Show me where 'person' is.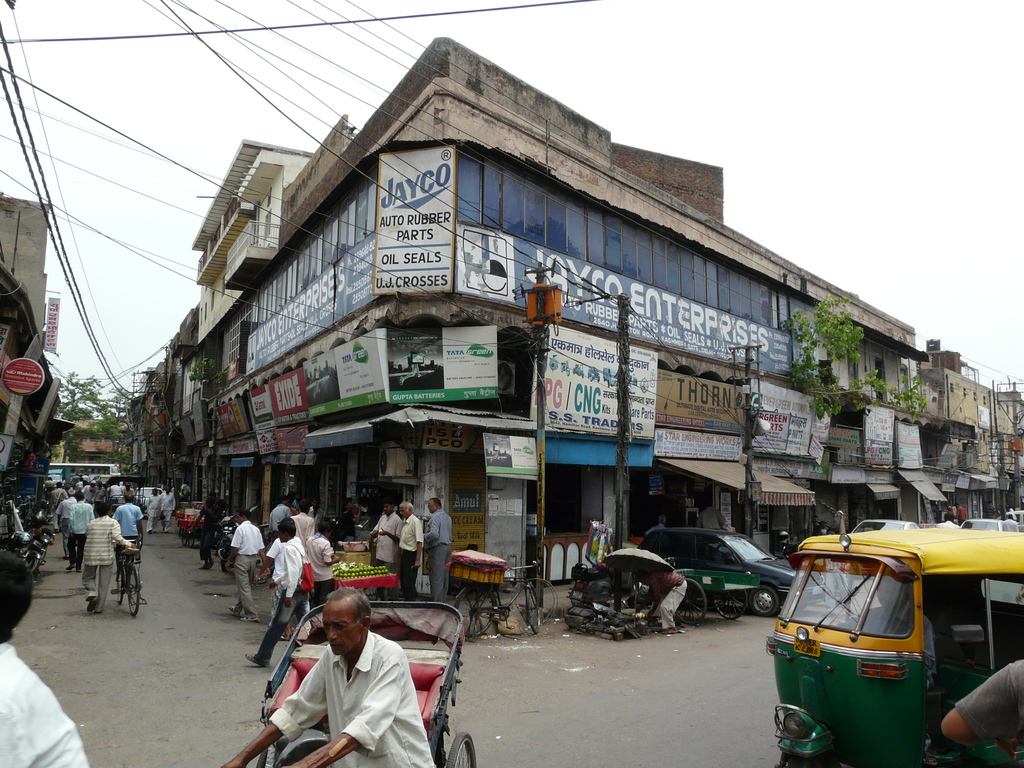
'person' is at box(0, 548, 92, 767).
